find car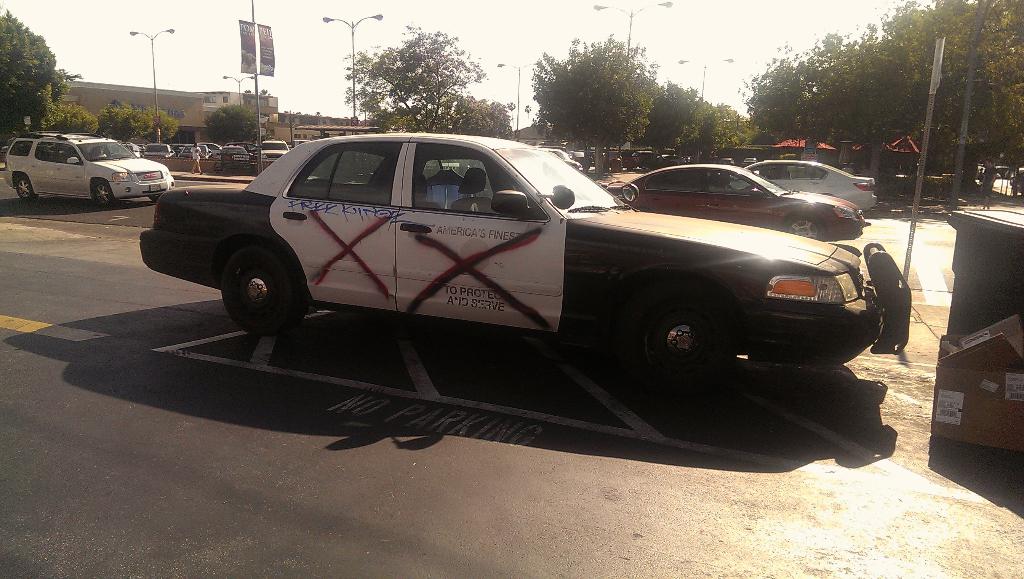
<box>254,140,290,165</box>
